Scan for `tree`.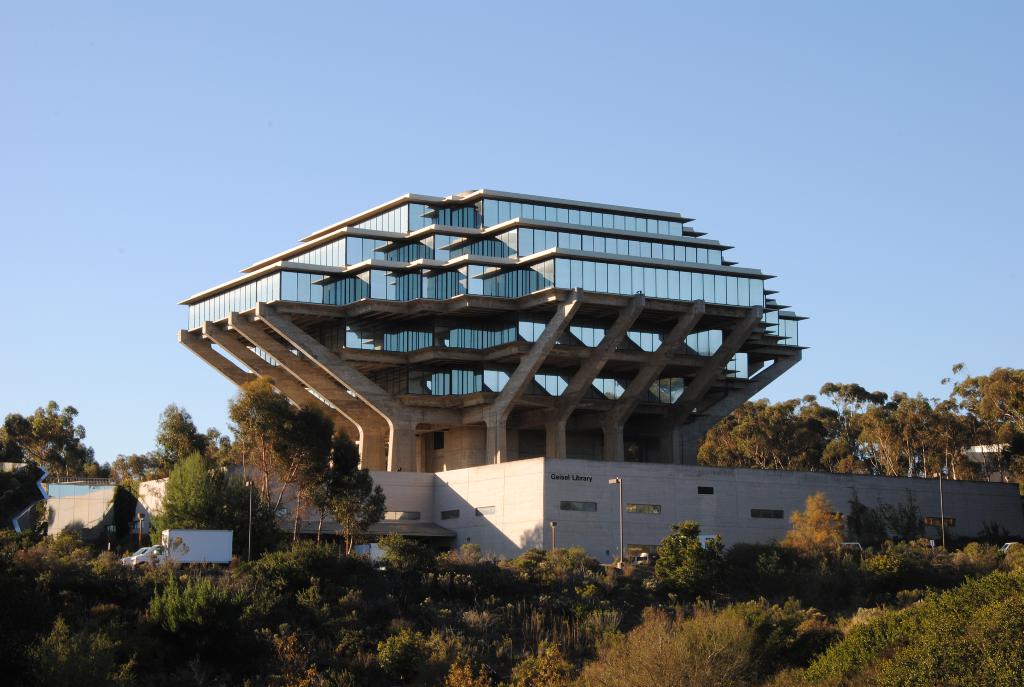
Scan result: {"x1": 10, "y1": 397, "x2": 81, "y2": 491}.
